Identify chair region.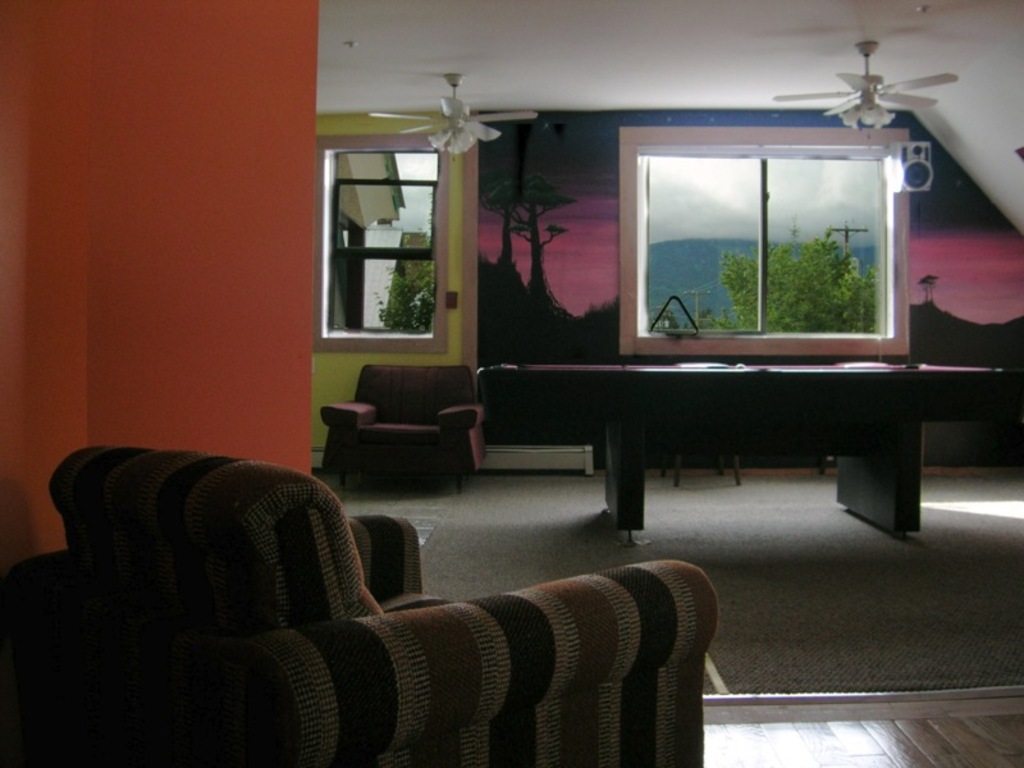
Region: 315, 371, 489, 500.
